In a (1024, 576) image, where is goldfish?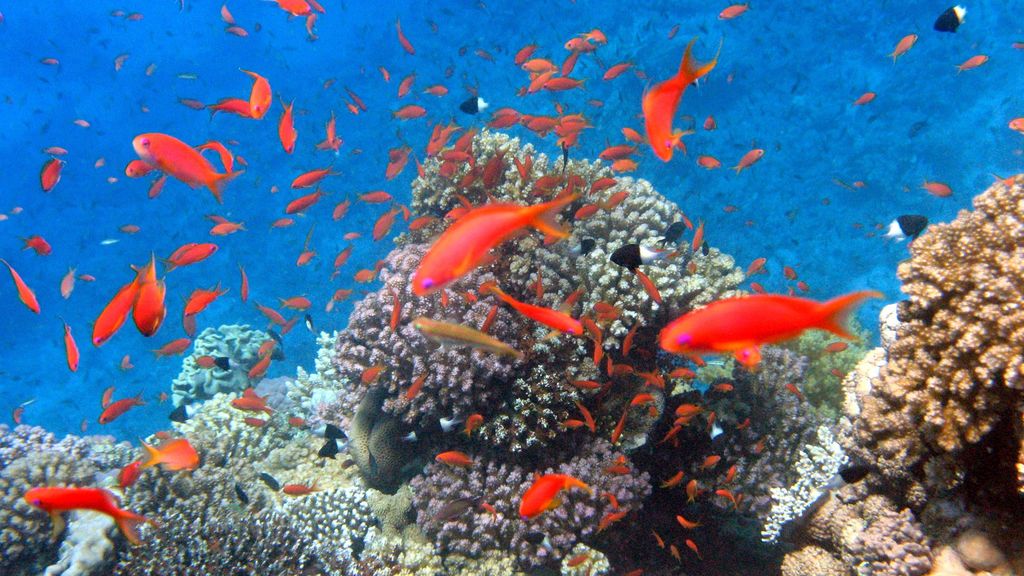
[x1=129, y1=249, x2=164, y2=337].
